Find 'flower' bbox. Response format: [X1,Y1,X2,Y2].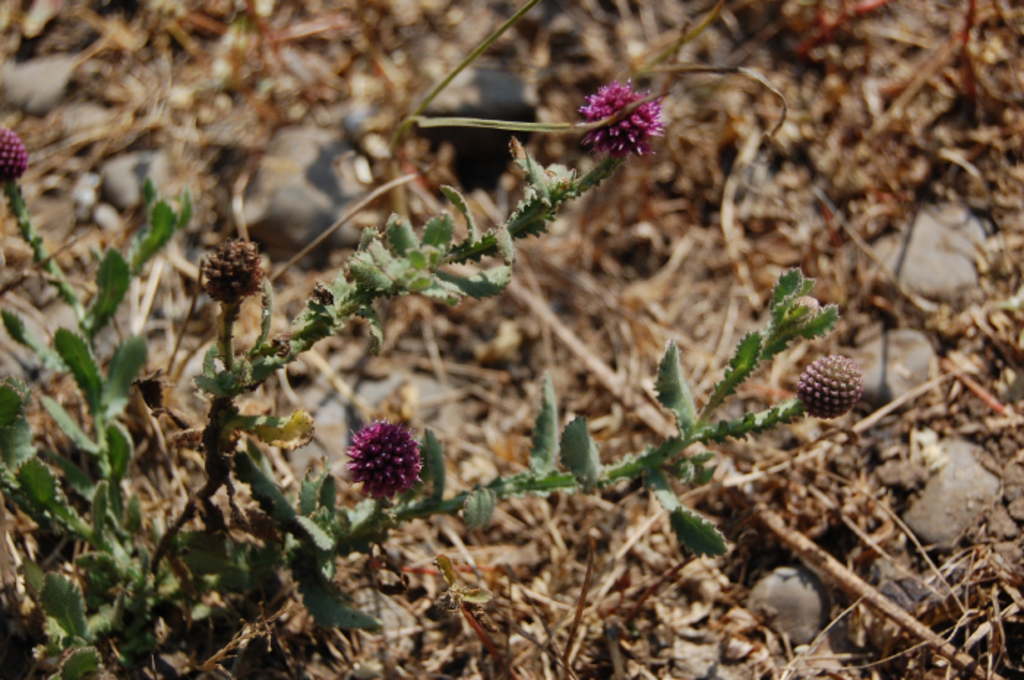
[196,237,263,301].
